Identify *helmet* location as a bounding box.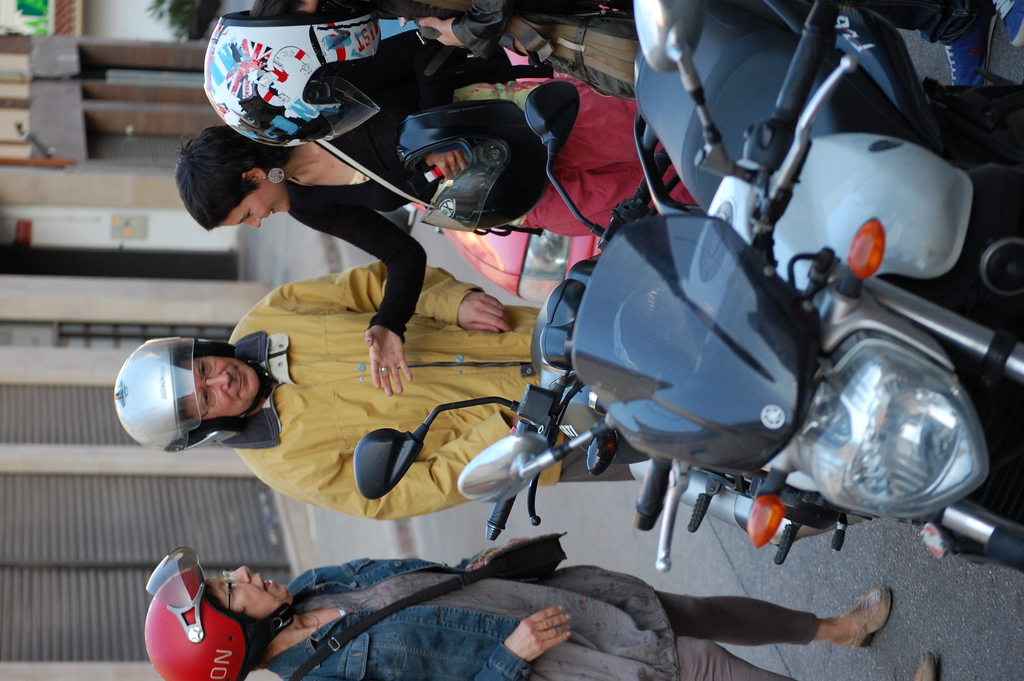
[x1=398, y1=98, x2=545, y2=237].
